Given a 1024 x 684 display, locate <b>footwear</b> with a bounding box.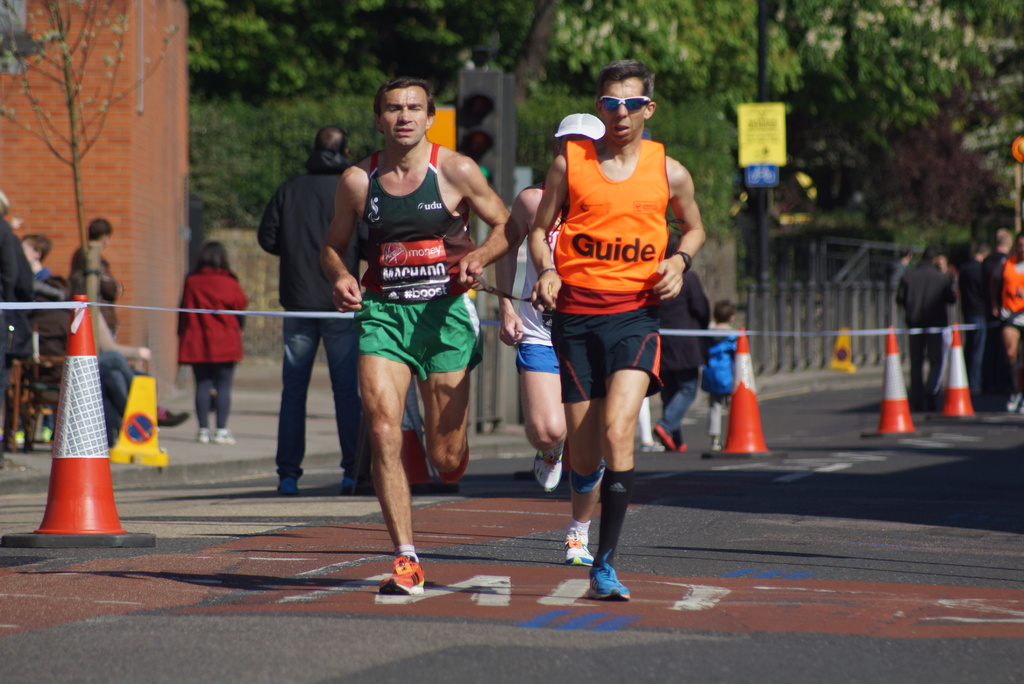
Located: <region>156, 410, 191, 427</region>.
